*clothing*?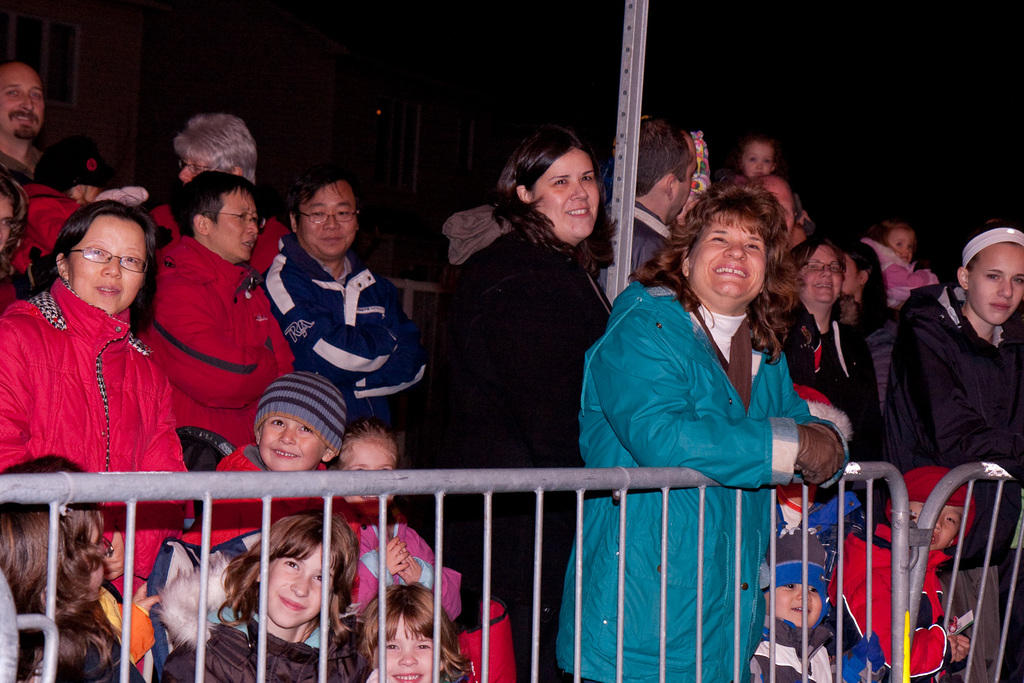
{"left": 598, "top": 197, "right": 669, "bottom": 295}
